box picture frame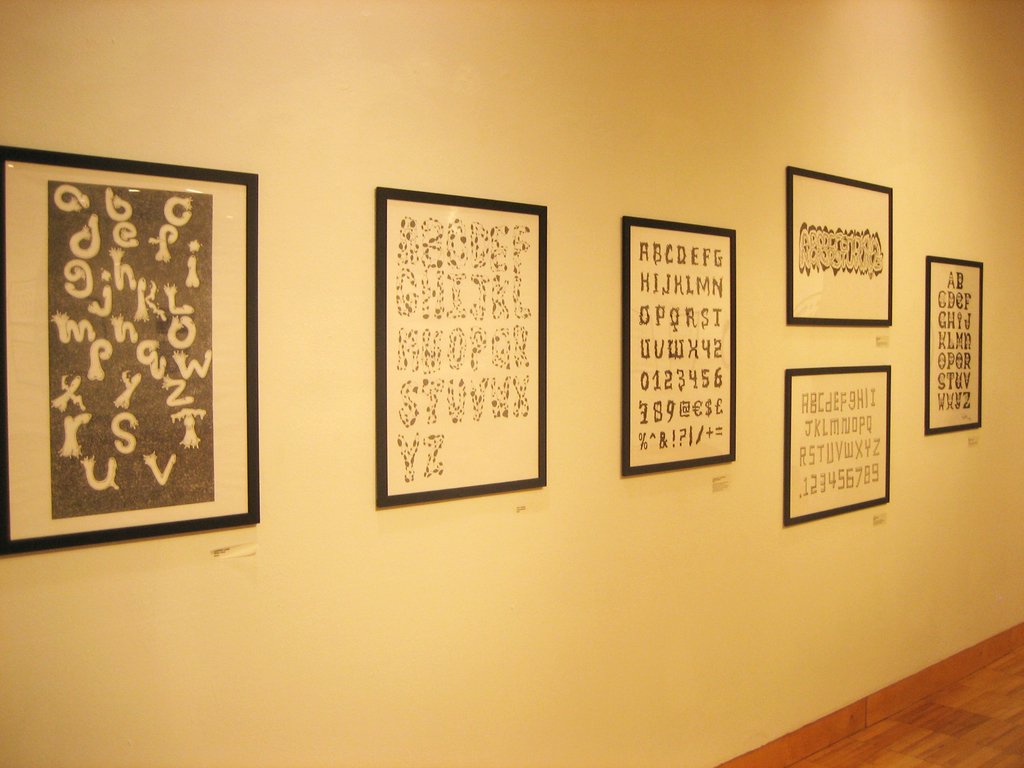
Rect(785, 166, 892, 327)
